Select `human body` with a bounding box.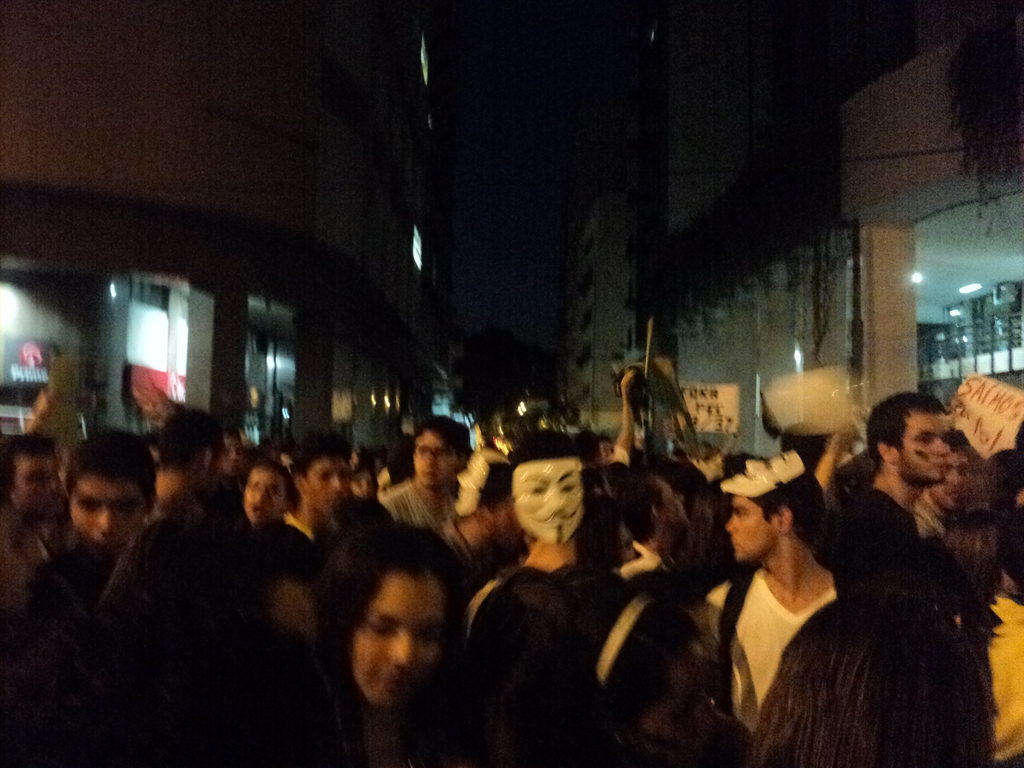
bbox=[222, 456, 297, 535].
